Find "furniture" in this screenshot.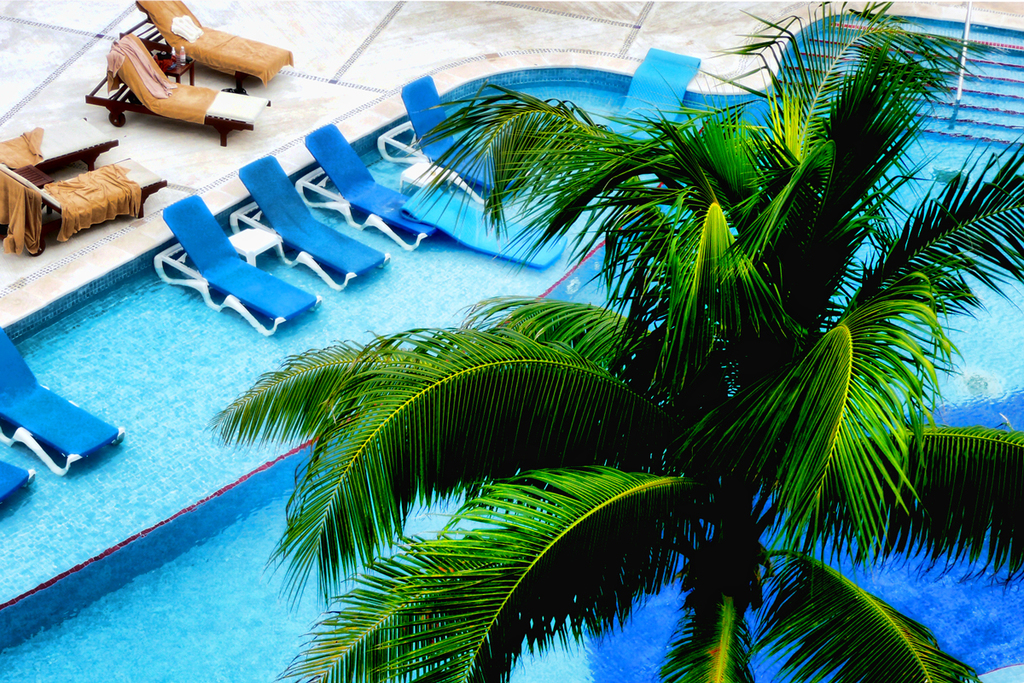
The bounding box for "furniture" is {"x1": 119, "y1": 0, "x2": 294, "y2": 87}.
